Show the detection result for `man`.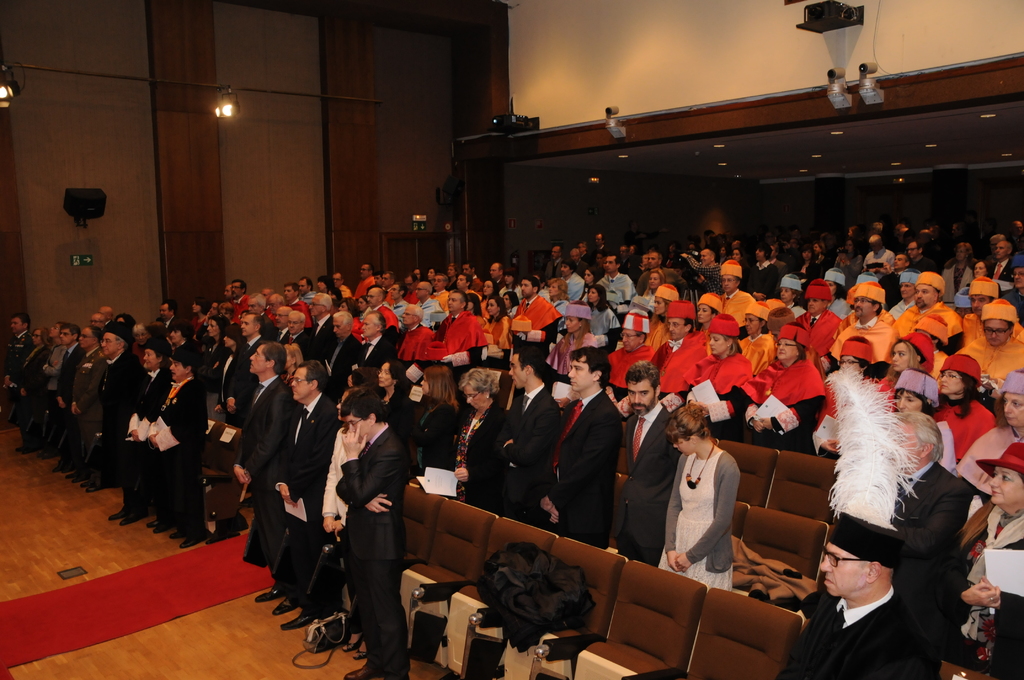
bbox=(349, 304, 401, 371).
